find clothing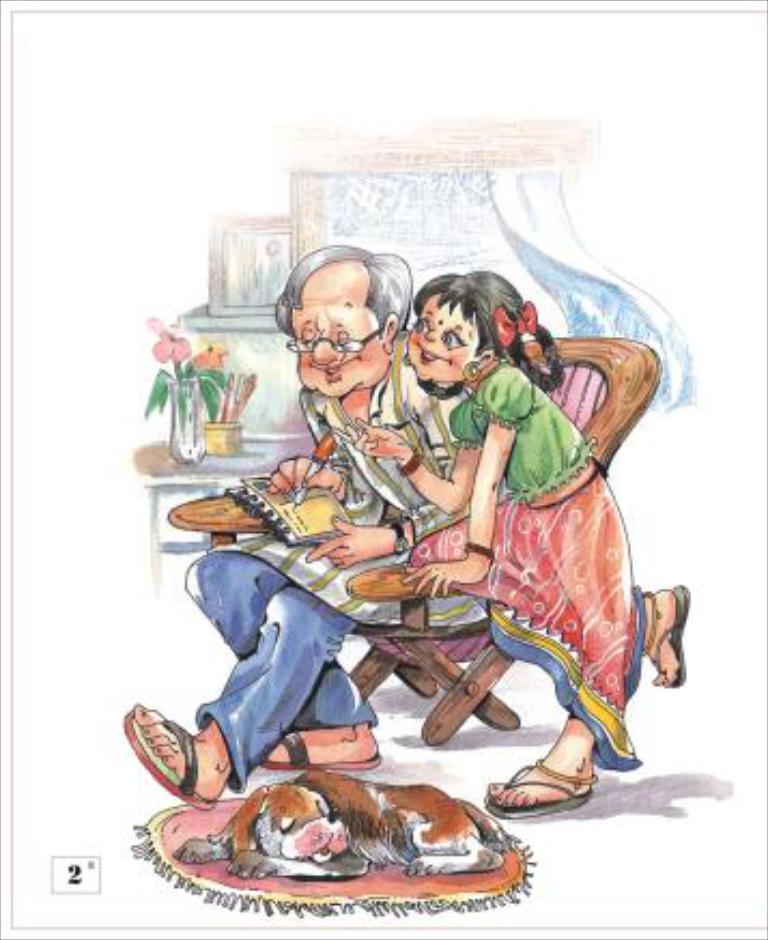
402:293:663:768
